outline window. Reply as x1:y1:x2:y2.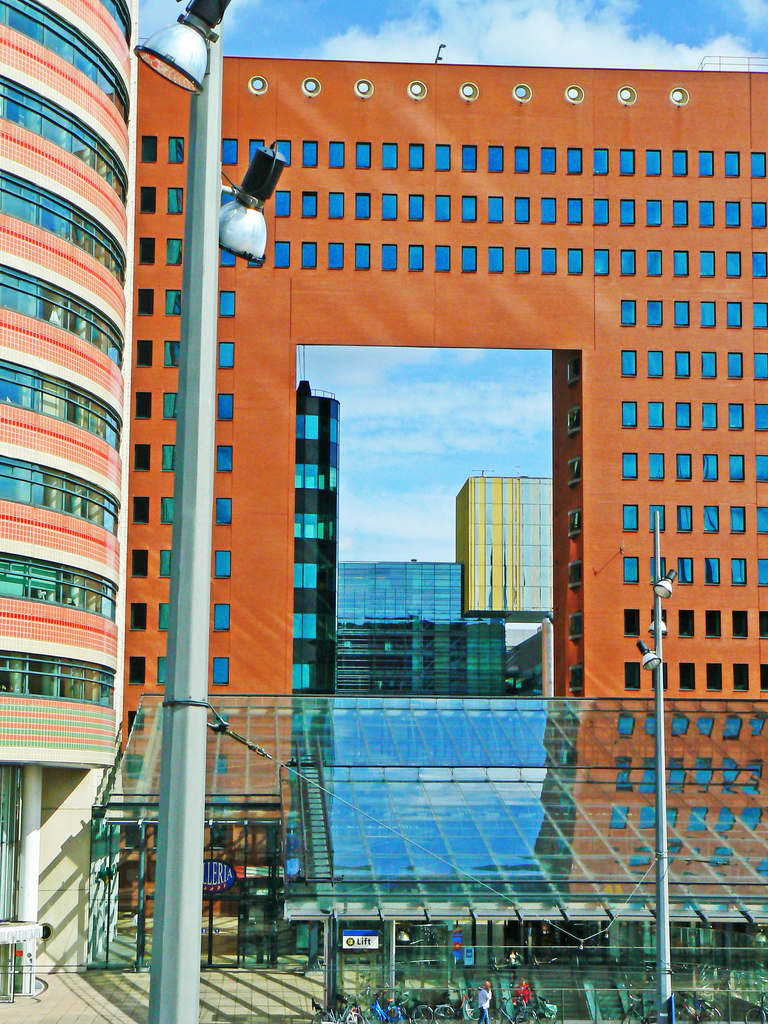
165:344:181:372.
